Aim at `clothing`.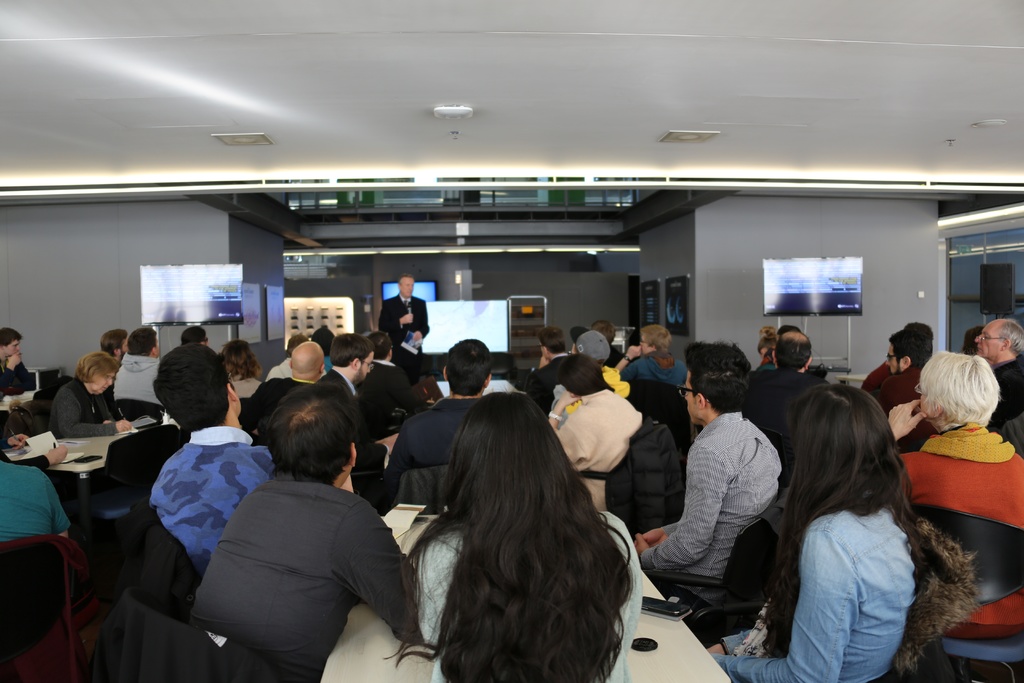
Aimed at (619, 416, 691, 520).
